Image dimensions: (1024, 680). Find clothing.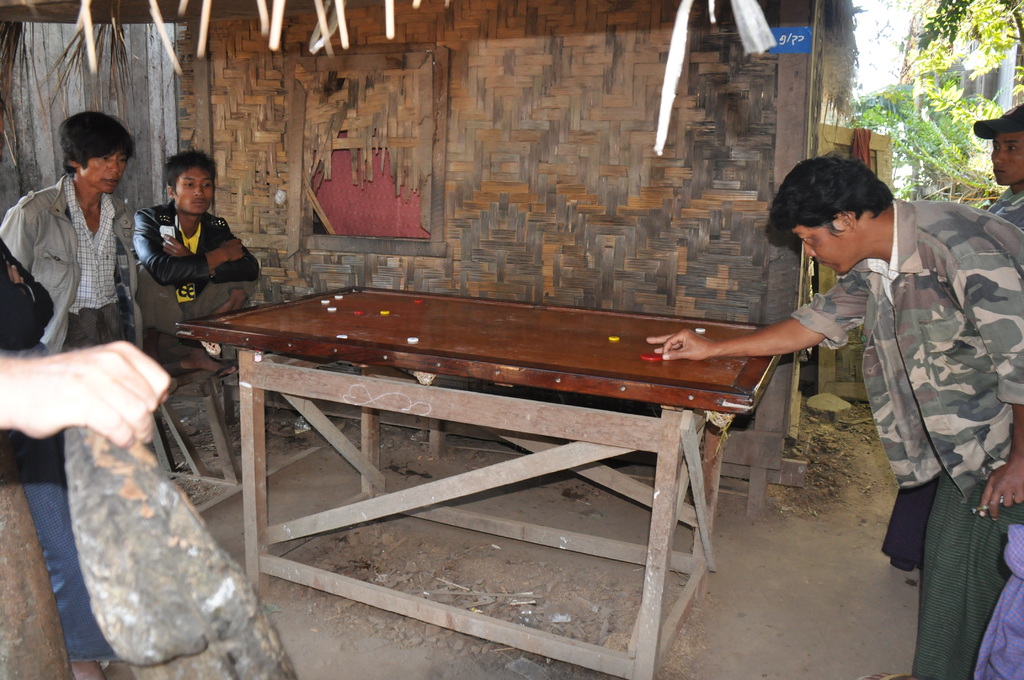
[0, 236, 116, 659].
